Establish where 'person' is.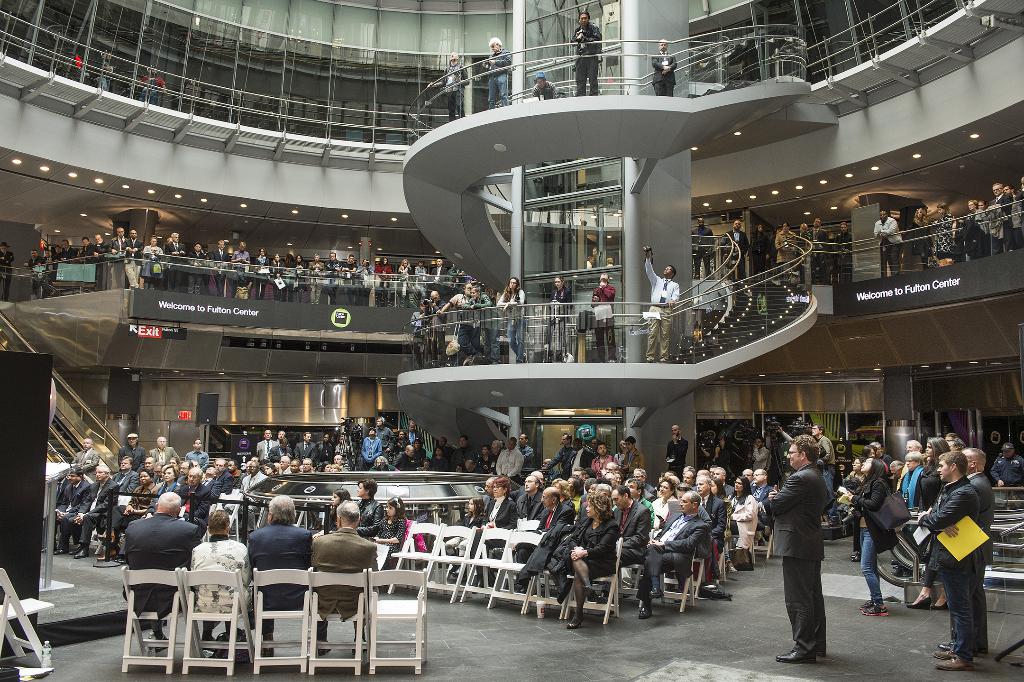
Established at (x1=307, y1=497, x2=383, y2=653).
